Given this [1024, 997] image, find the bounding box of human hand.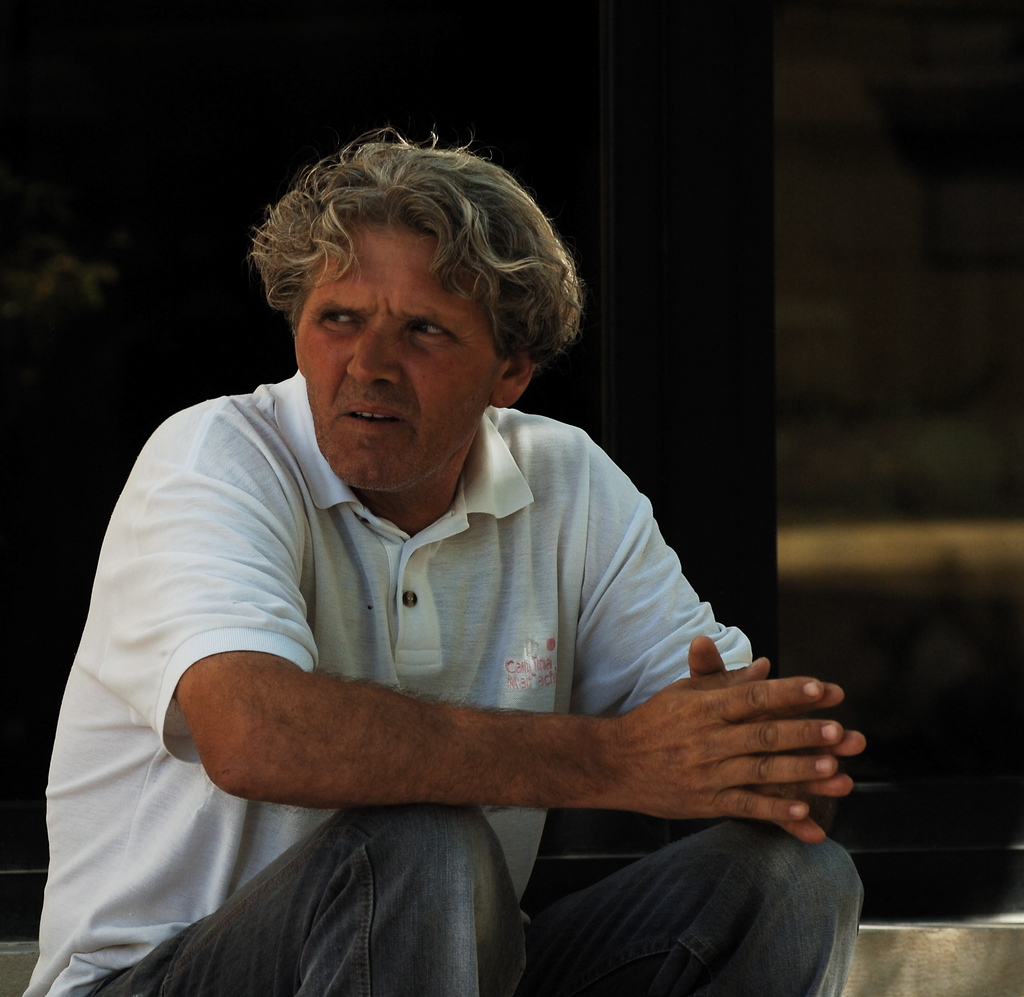
(688,635,868,846).
